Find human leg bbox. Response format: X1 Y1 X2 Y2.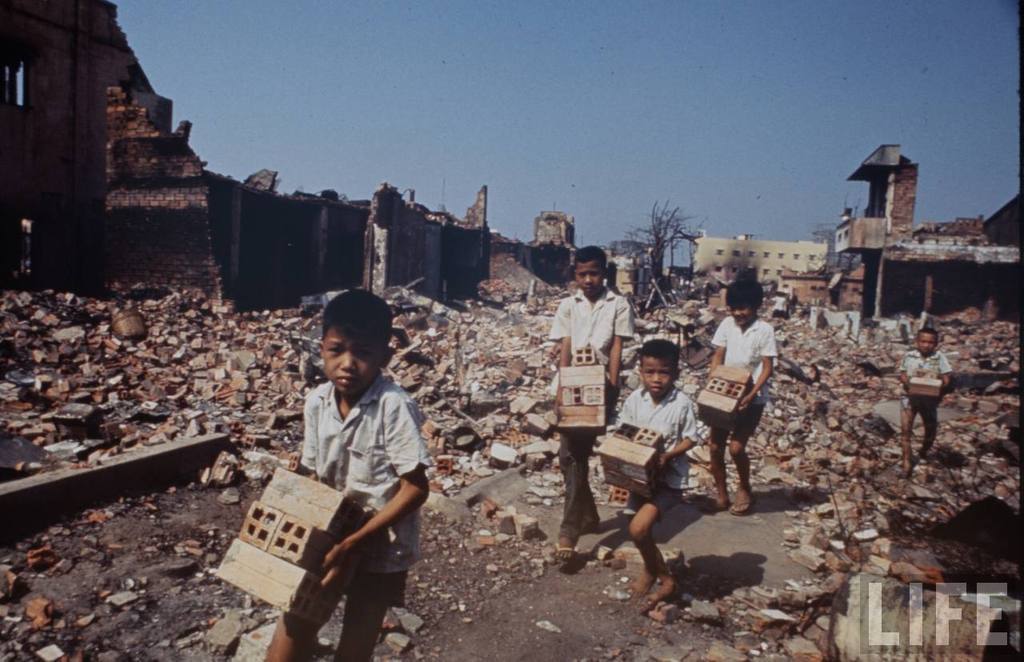
628 485 684 606.
